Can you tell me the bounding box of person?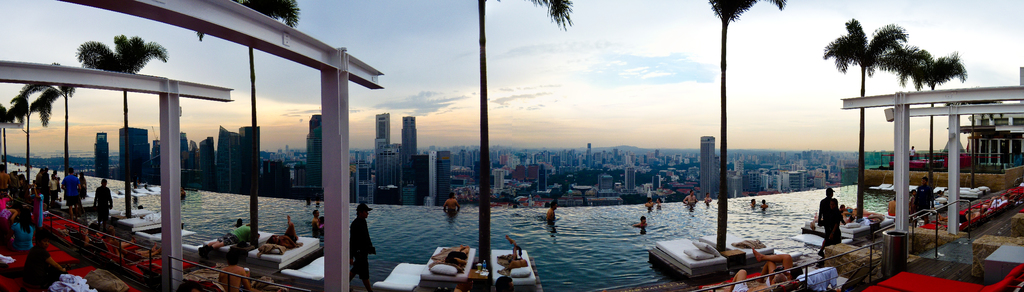
750 198 757 210.
